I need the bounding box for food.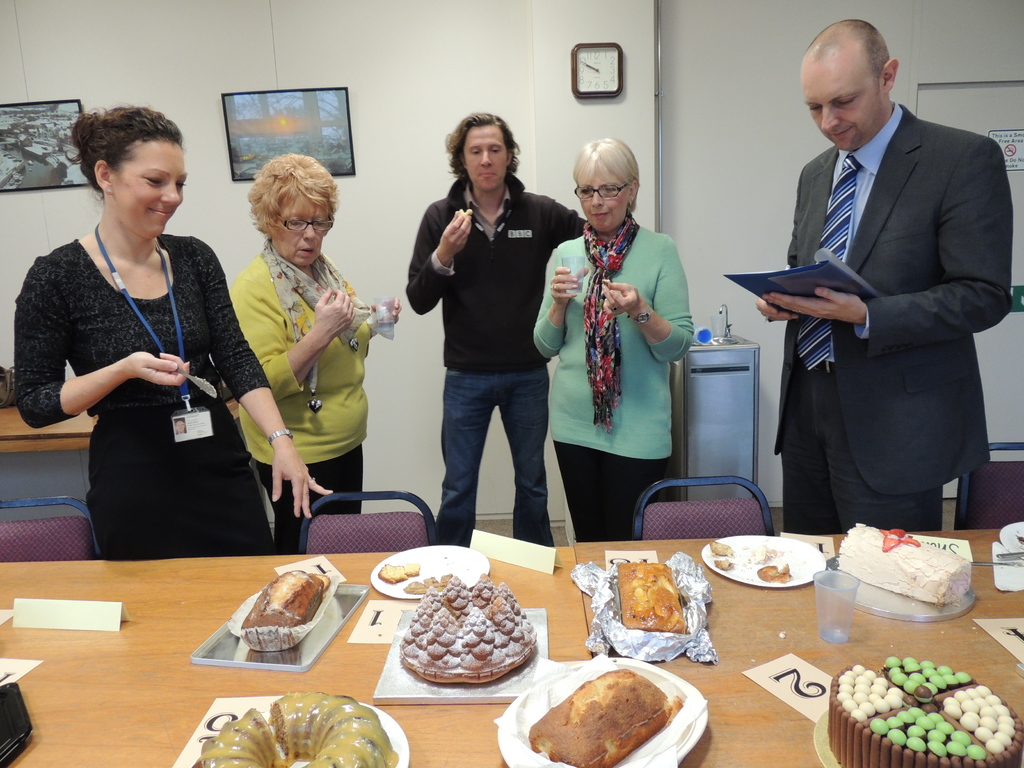
Here it is: detection(995, 702, 1013, 718).
